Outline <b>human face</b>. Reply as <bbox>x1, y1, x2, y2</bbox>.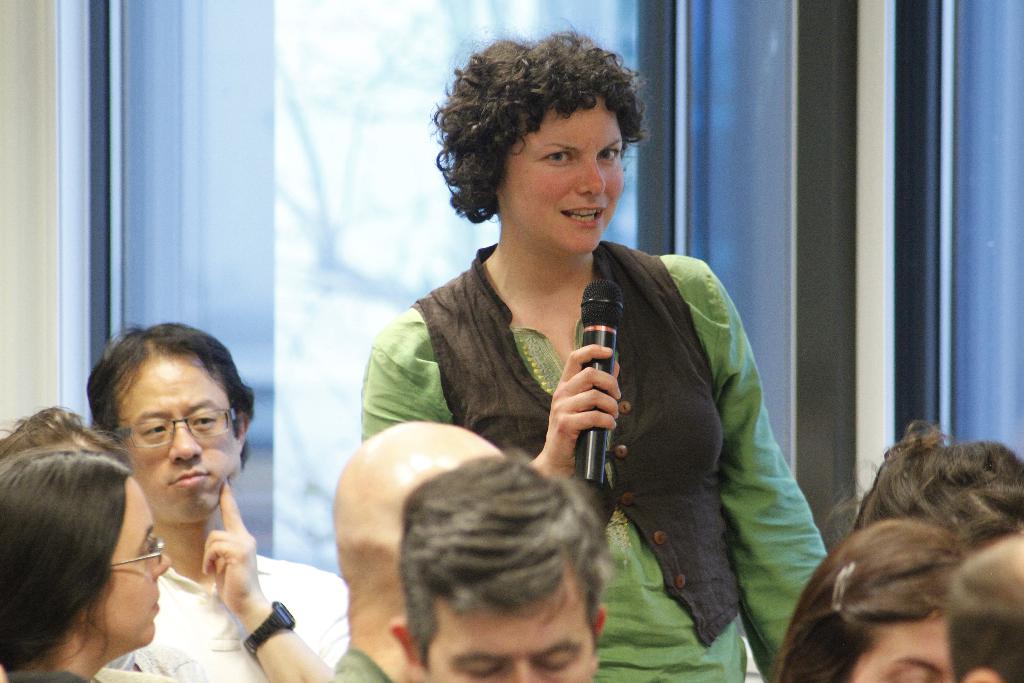
<bbox>88, 475, 172, 651</bbox>.
